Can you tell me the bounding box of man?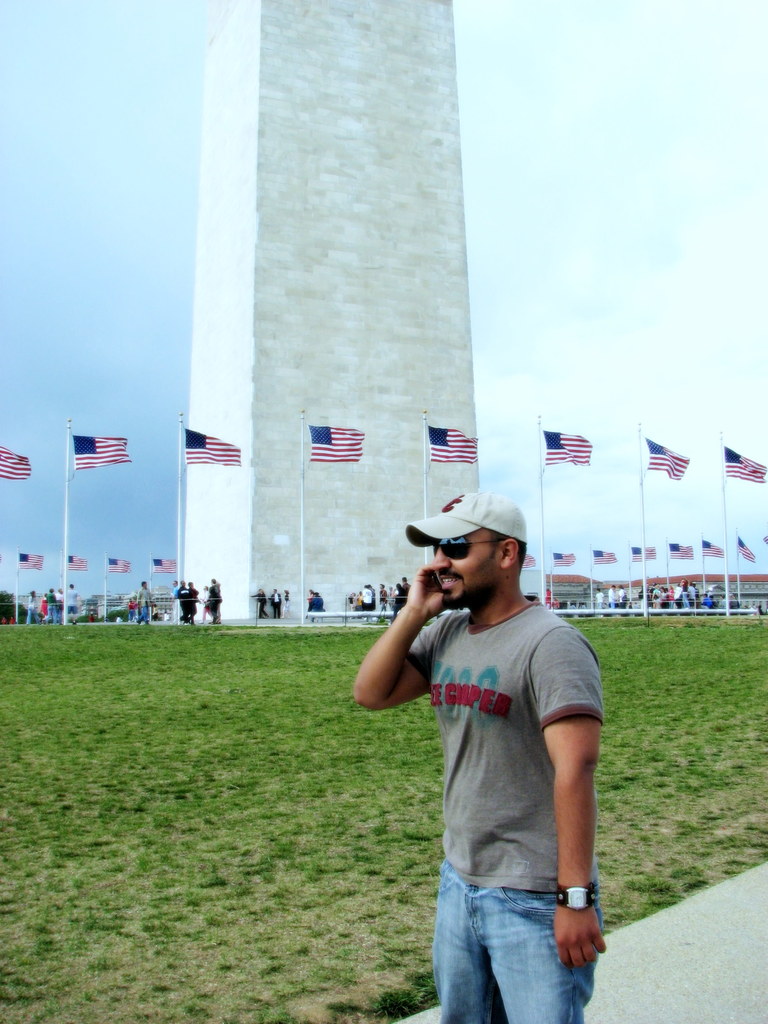
locate(356, 474, 620, 990).
